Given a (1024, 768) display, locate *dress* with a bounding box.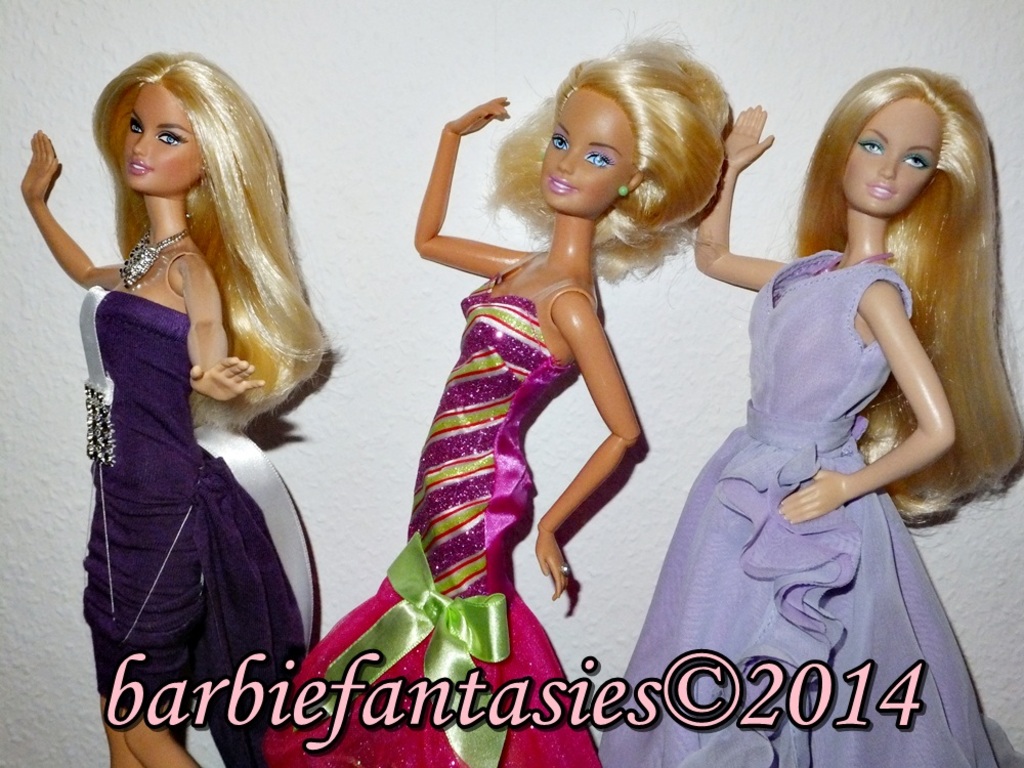
Located: locate(265, 249, 598, 767).
